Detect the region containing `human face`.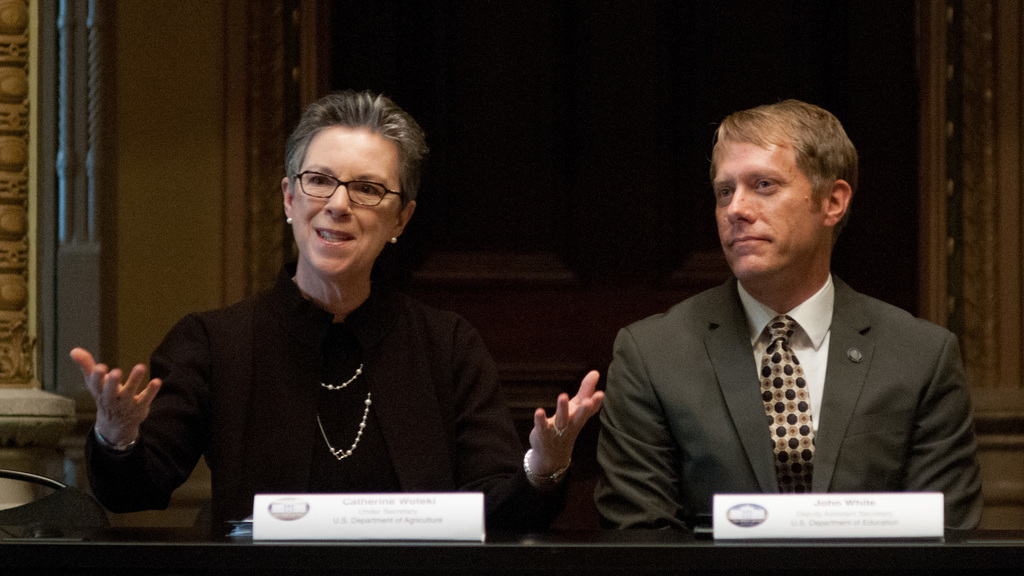
(left=716, top=131, right=827, bottom=283).
